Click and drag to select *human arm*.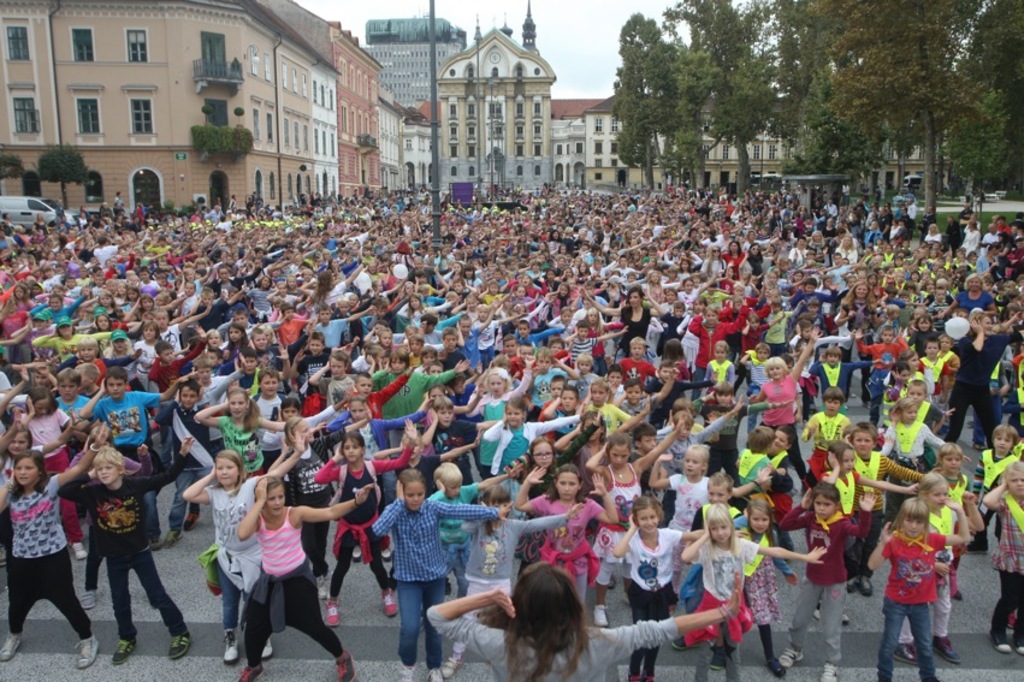
Selection: 467,464,521,496.
